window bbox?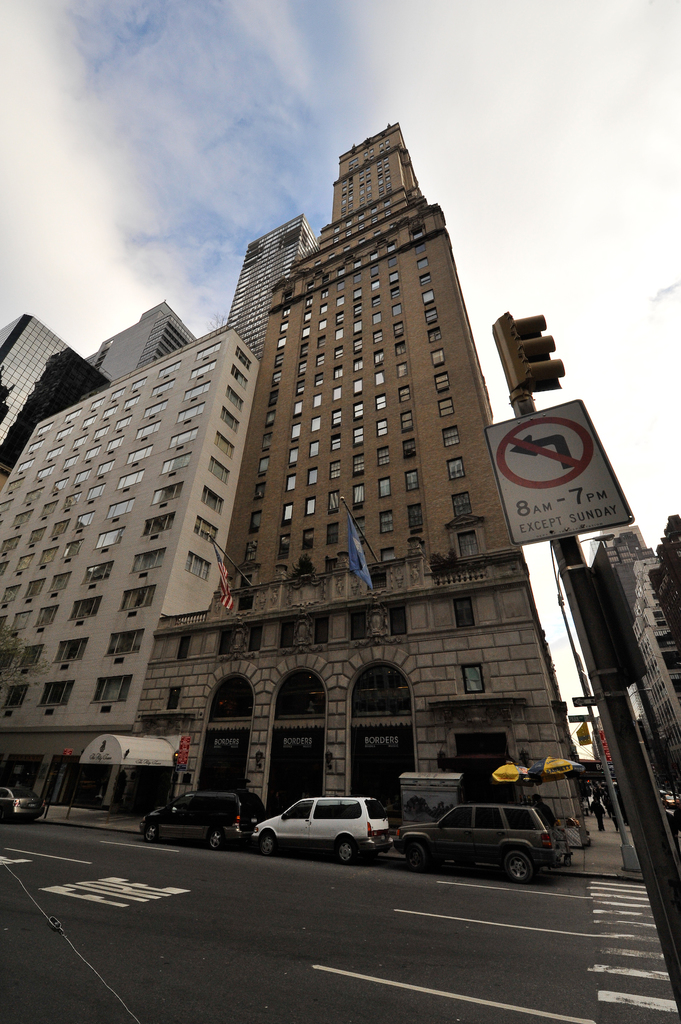
314 395 317 405
